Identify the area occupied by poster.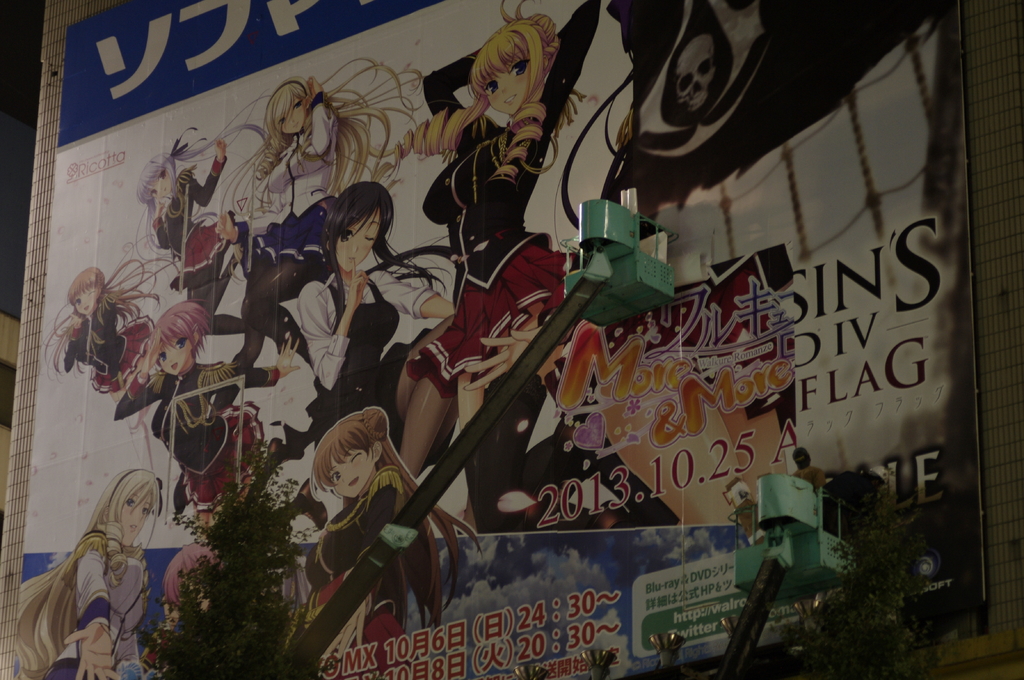
Area: <region>9, 1, 990, 678</region>.
